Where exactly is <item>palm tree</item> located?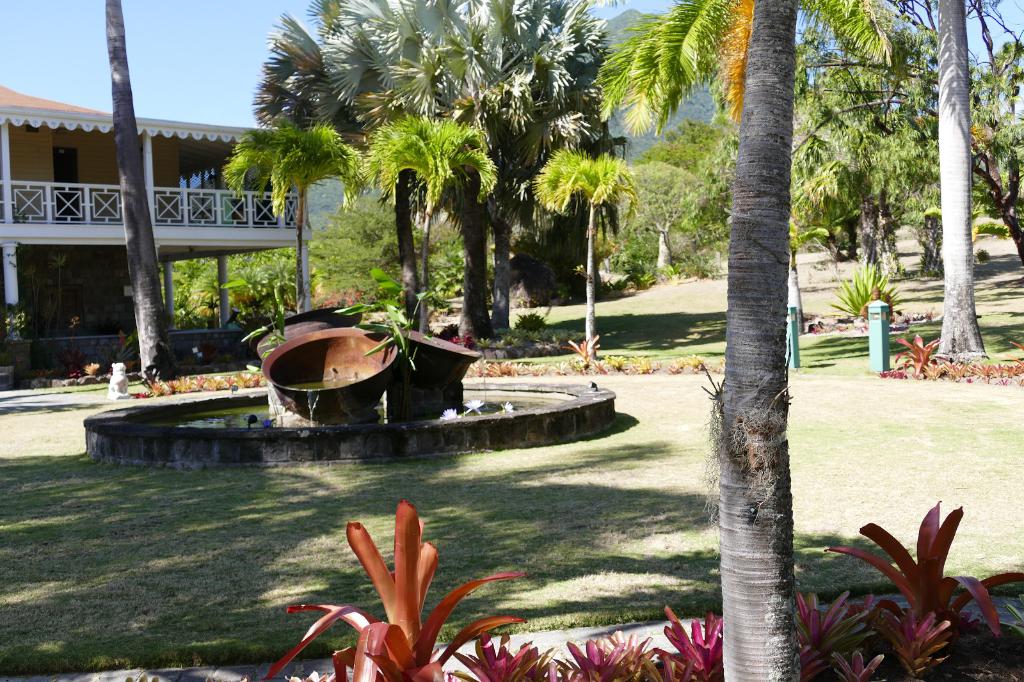
Its bounding box is {"x1": 919, "y1": 0, "x2": 1023, "y2": 363}.
